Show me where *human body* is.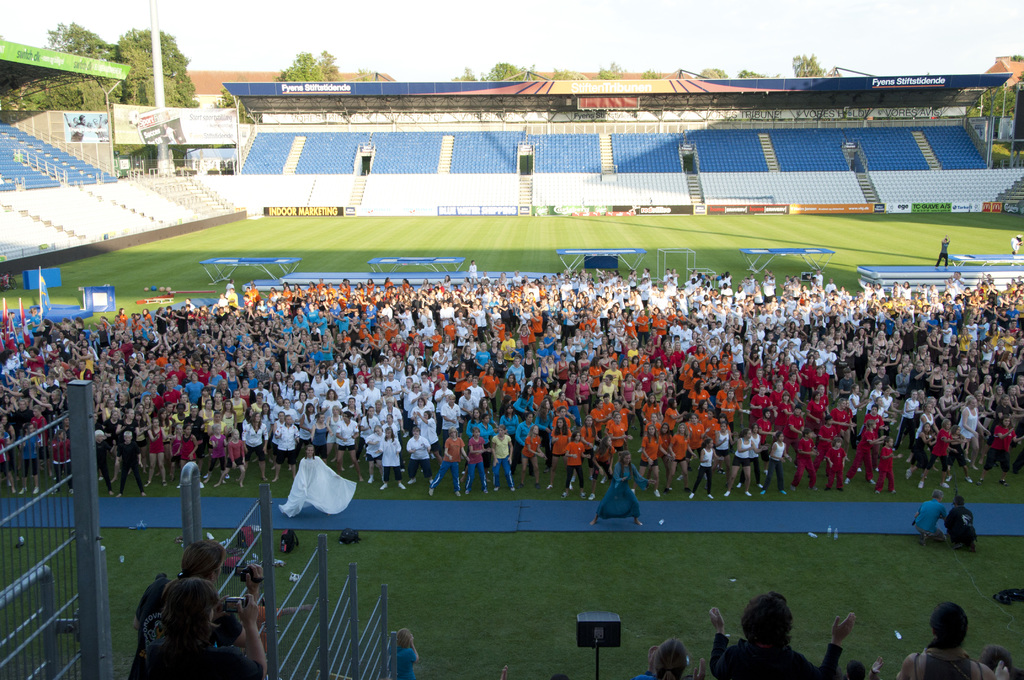
*human body* is at (996, 346, 1005, 364).
